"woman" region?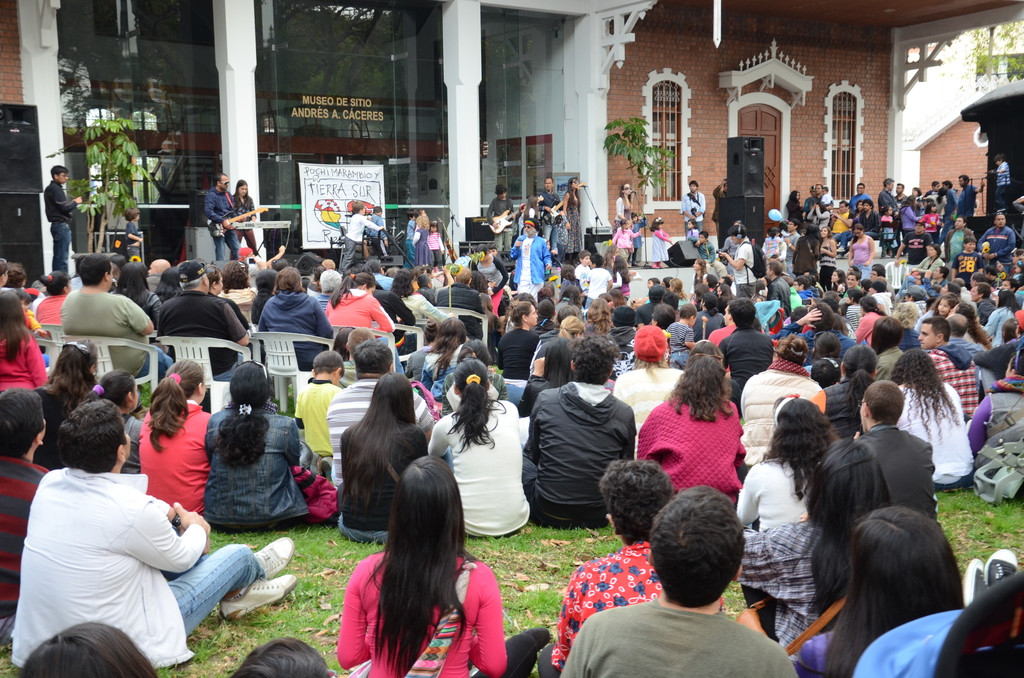
bbox=(316, 464, 499, 676)
